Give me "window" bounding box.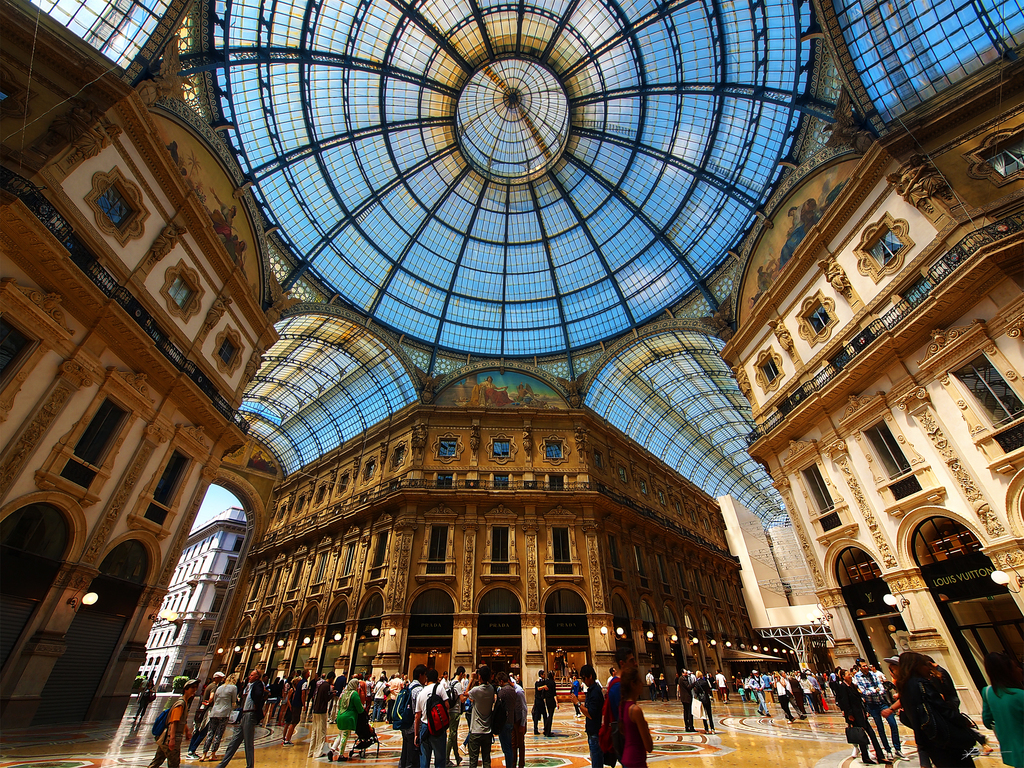
779,439,861,547.
